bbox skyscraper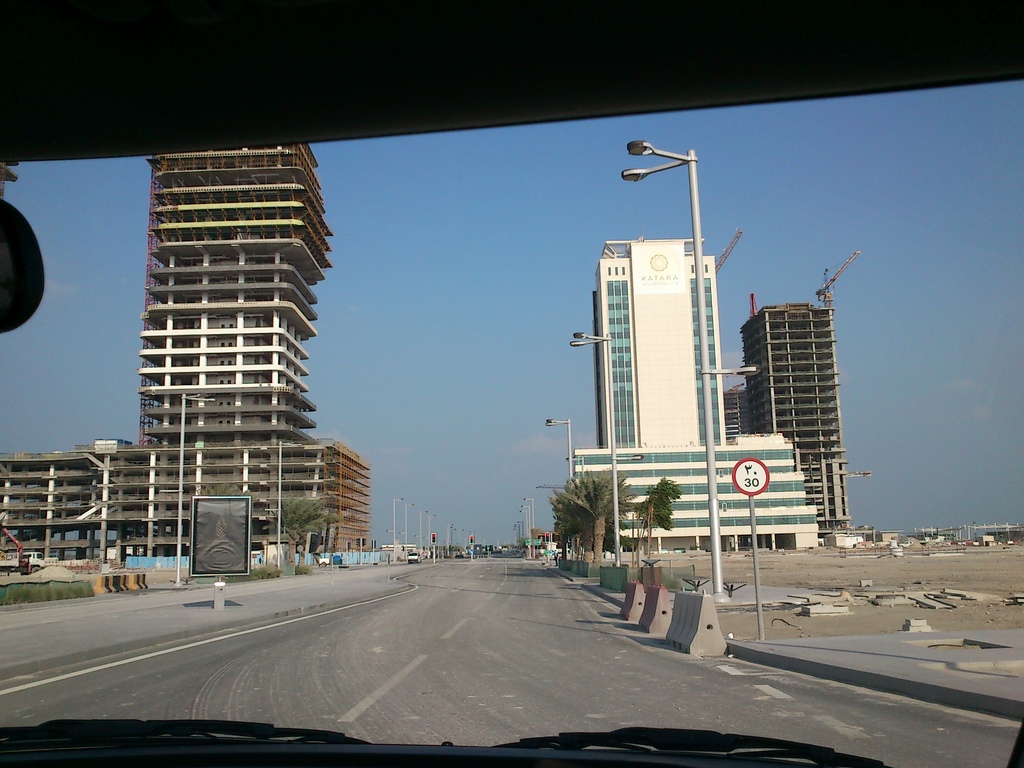
left=732, top=294, right=868, bottom=536
